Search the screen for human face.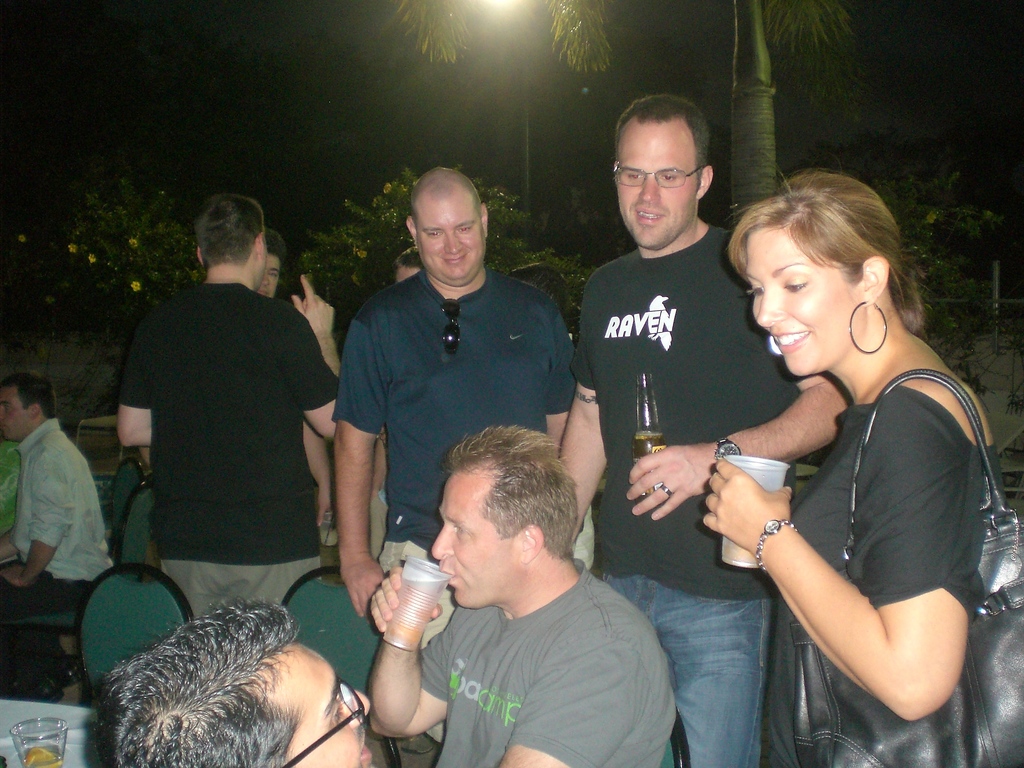
Found at 745, 228, 865, 376.
